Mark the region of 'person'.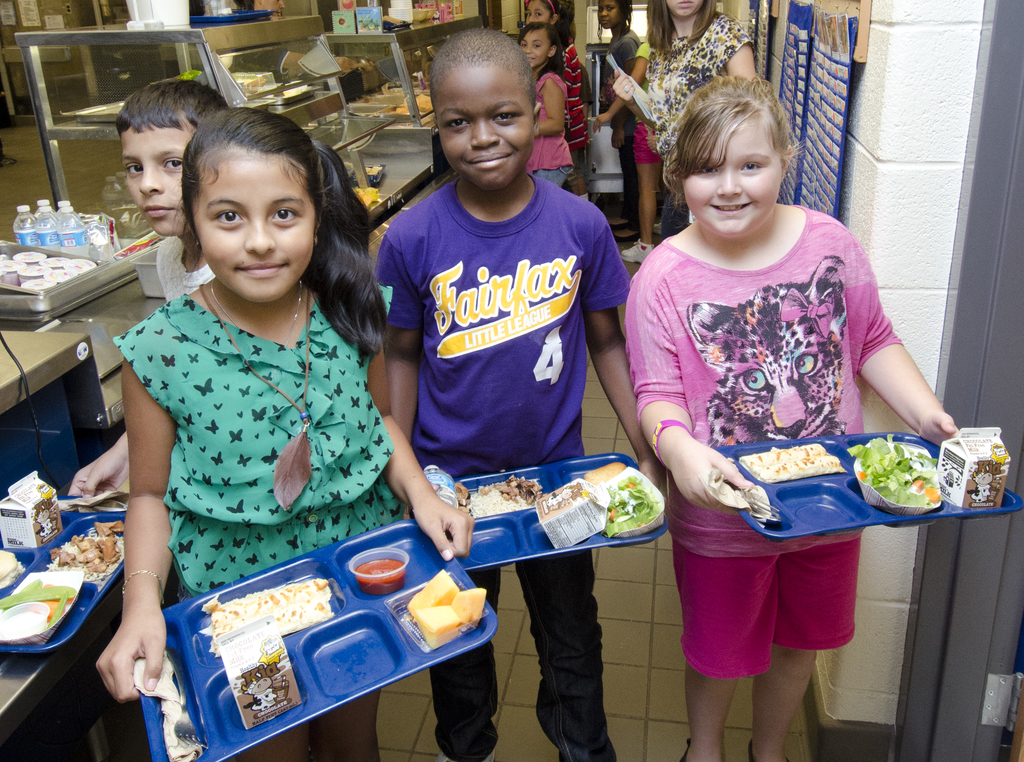
Region: 588 4 652 272.
